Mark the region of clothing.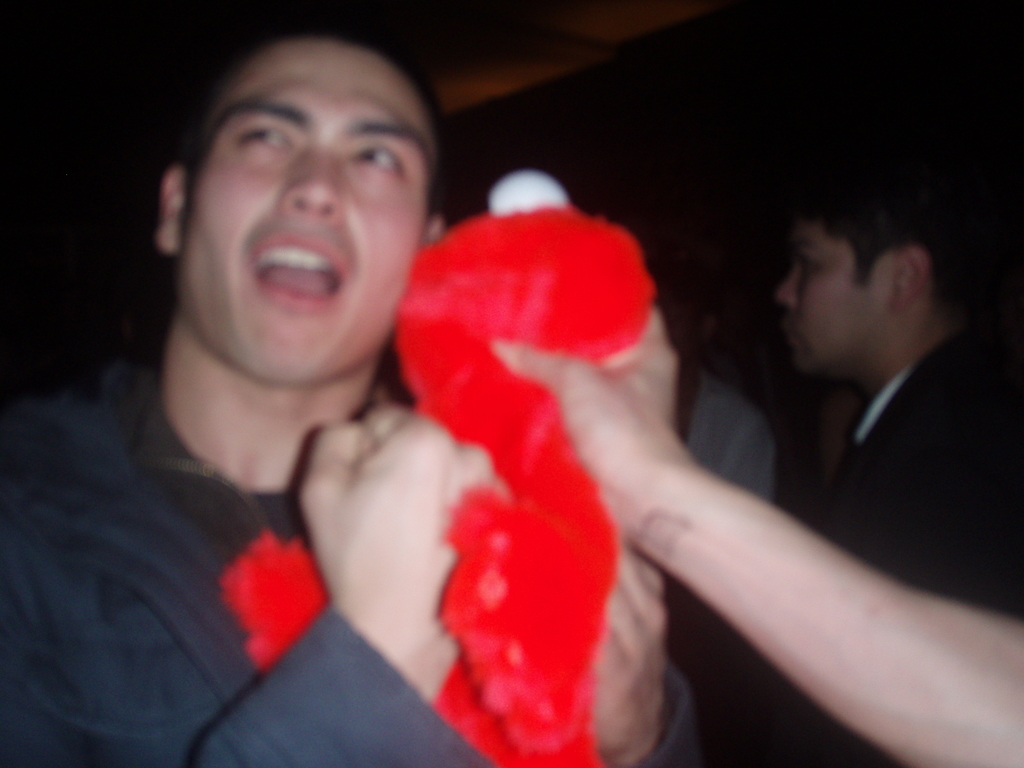
Region: [left=685, top=381, right=777, bottom=508].
